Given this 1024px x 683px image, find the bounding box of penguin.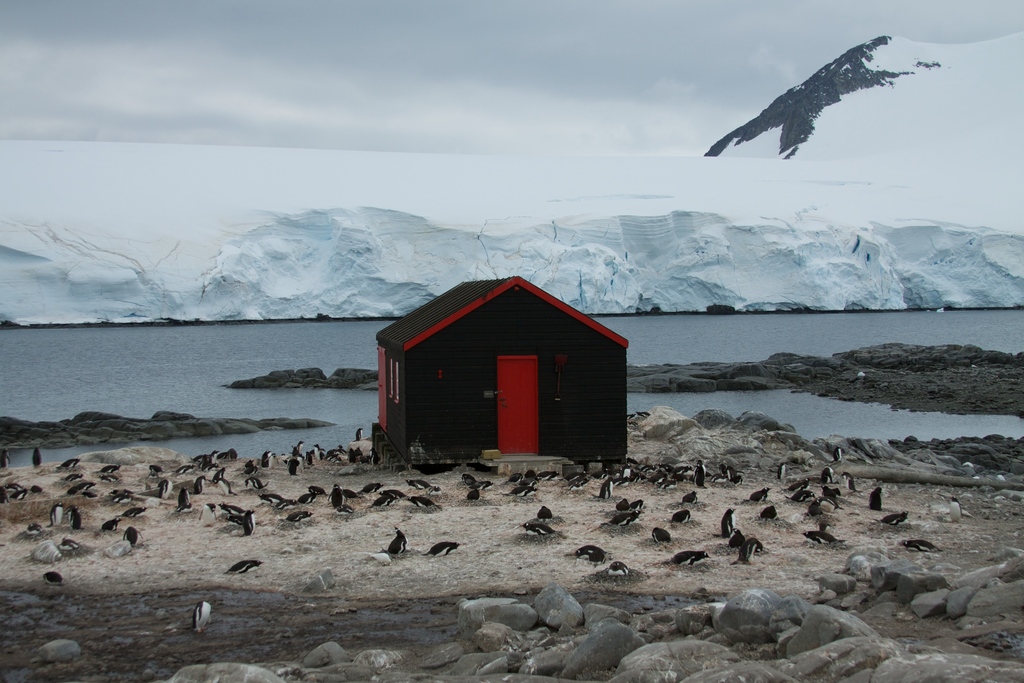
left=155, top=479, right=170, bottom=506.
